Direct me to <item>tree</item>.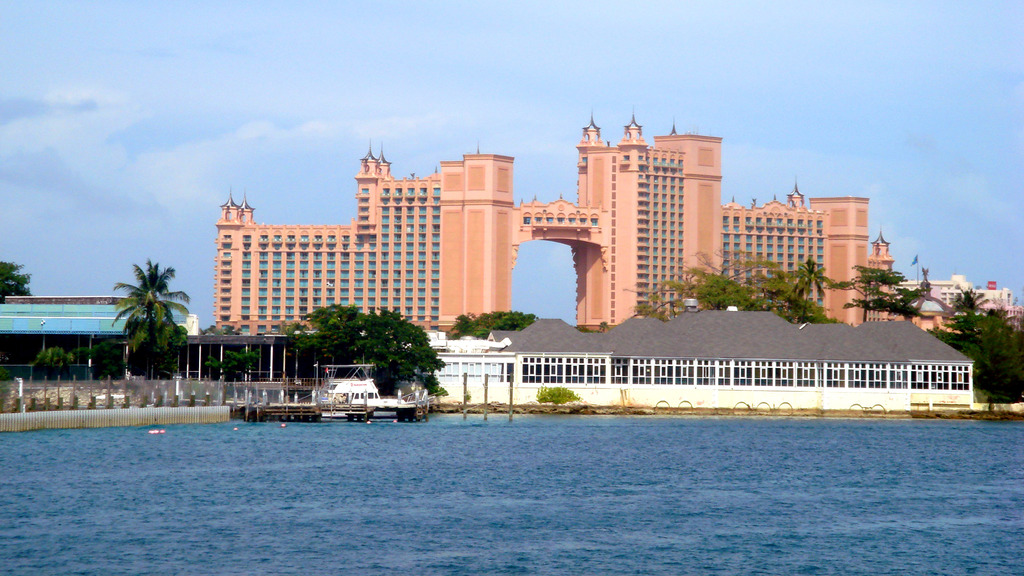
Direction: BBox(77, 334, 124, 384).
